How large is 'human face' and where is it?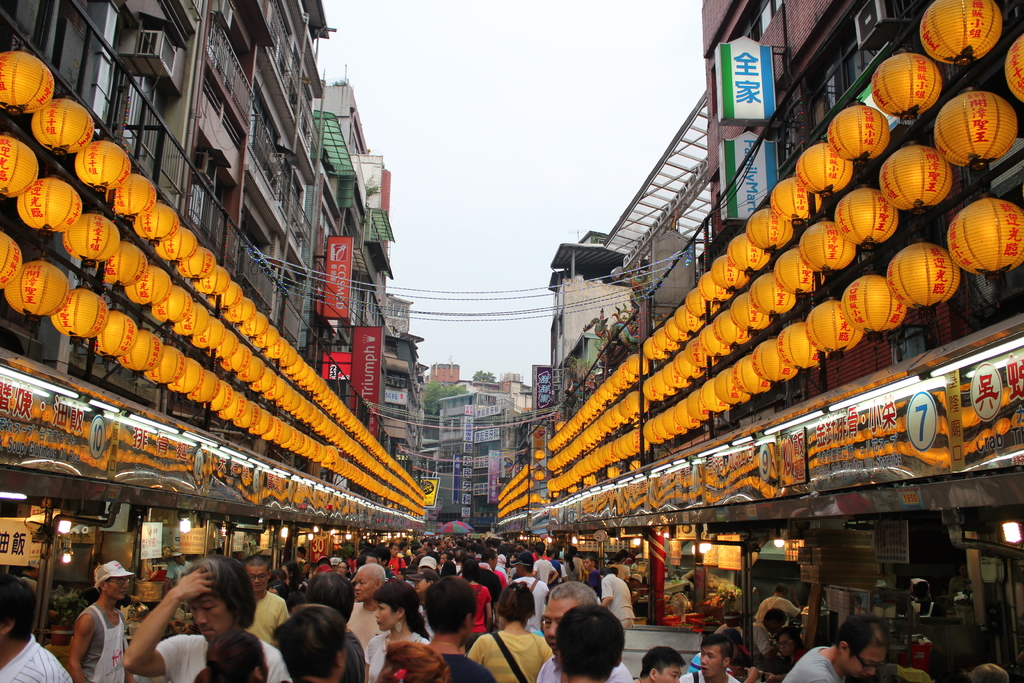
Bounding box: x1=414 y1=579 x2=433 y2=593.
